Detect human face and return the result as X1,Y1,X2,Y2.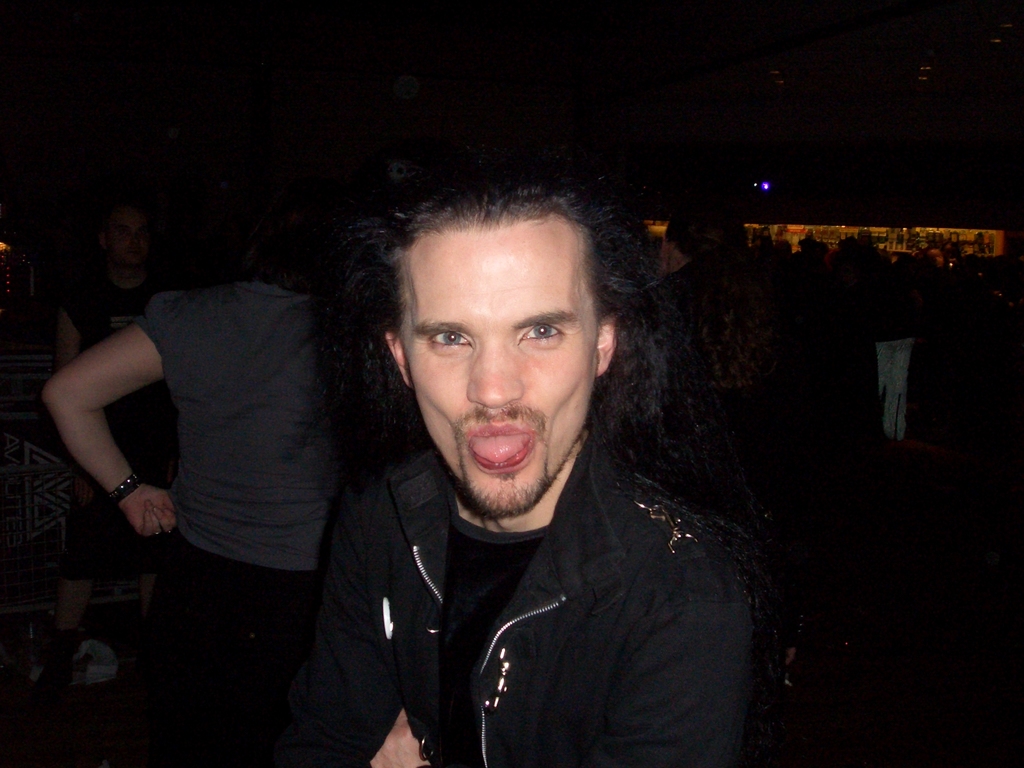
398,225,600,511.
